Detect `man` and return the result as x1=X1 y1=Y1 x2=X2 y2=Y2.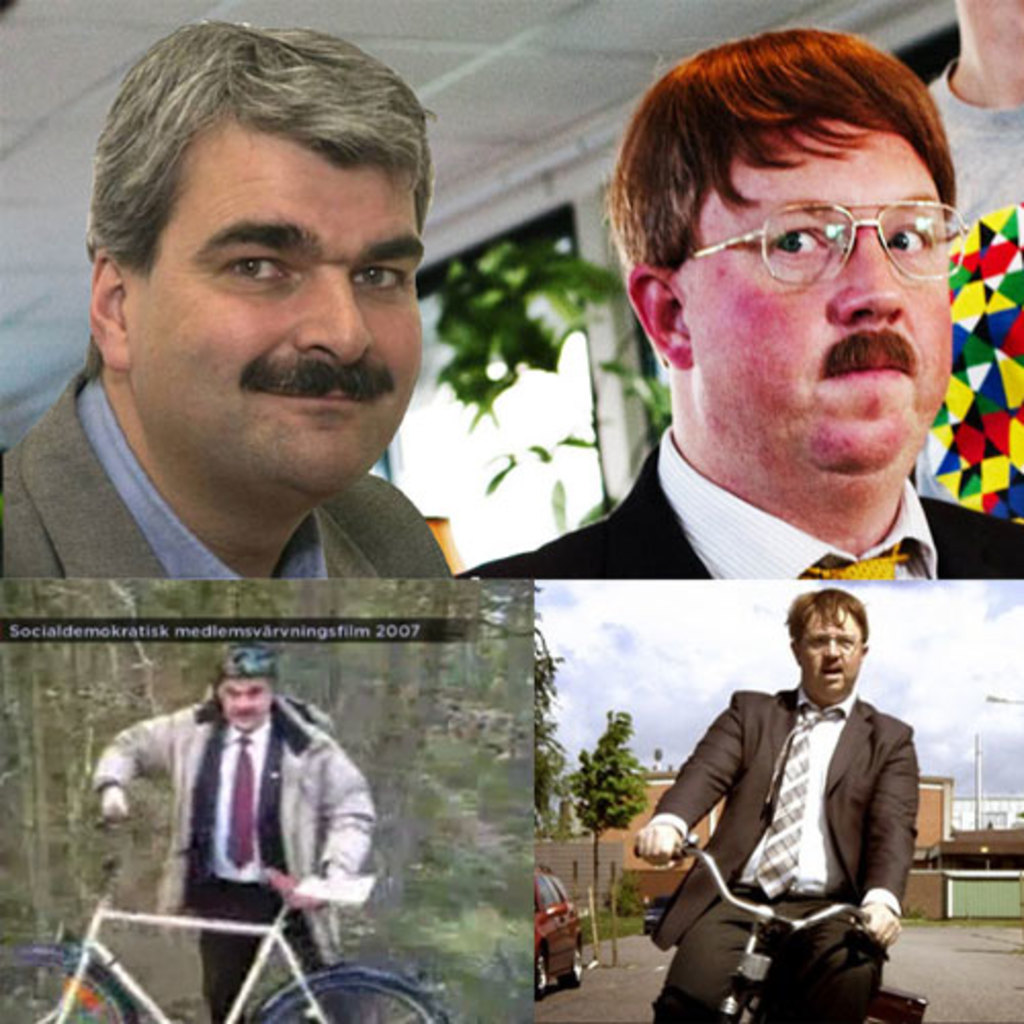
x1=88 y1=637 x2=379 y2=1022.
